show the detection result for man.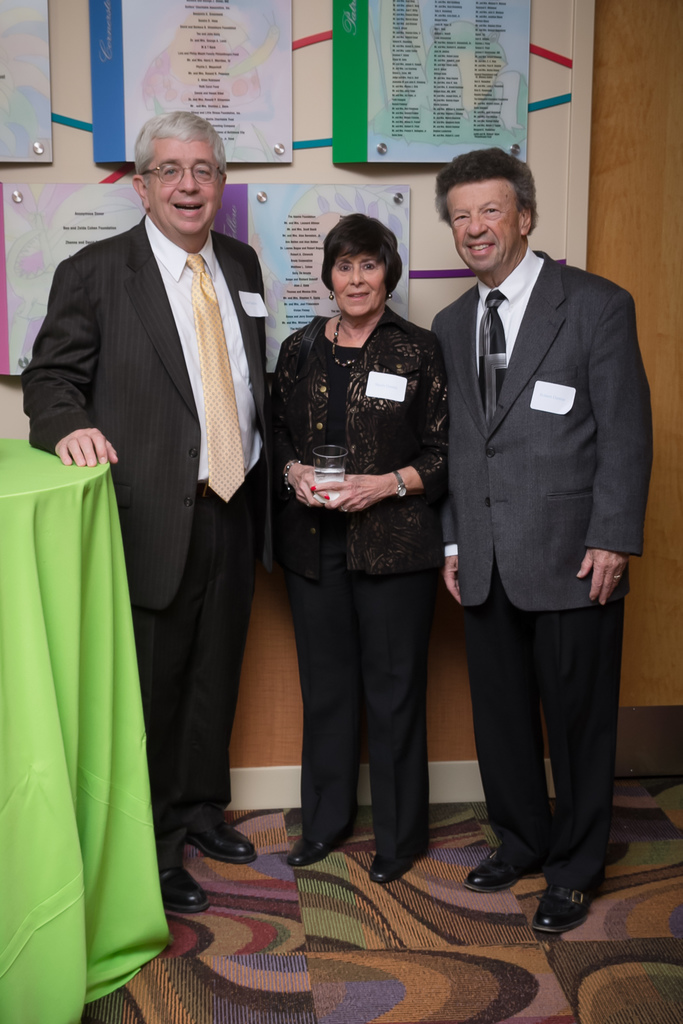
box=[428, 148, 659, 942].
